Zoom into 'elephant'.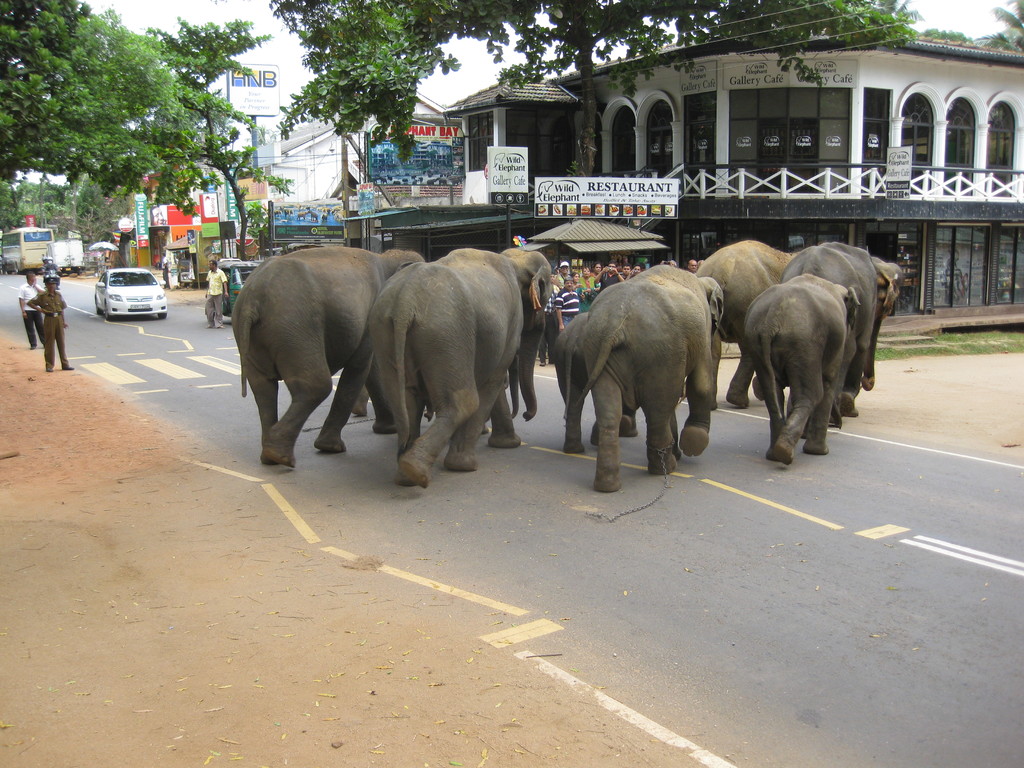
Zoom target: box=[556, 264, 734, 471].
